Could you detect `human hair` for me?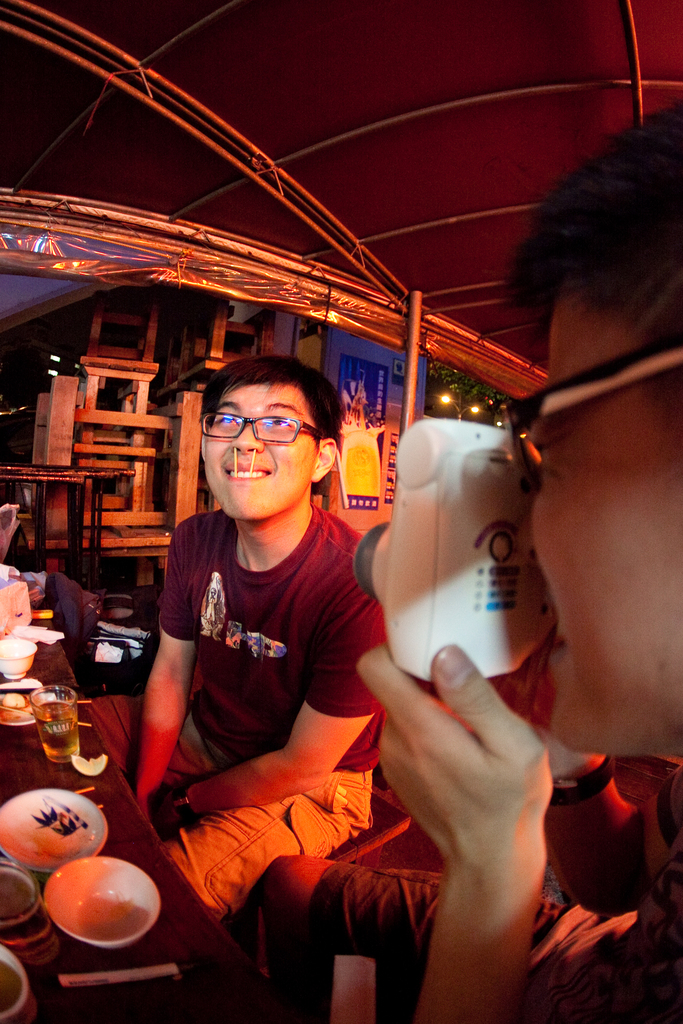
Detection result: [left=194, top=352, right=345, bottom=445].
